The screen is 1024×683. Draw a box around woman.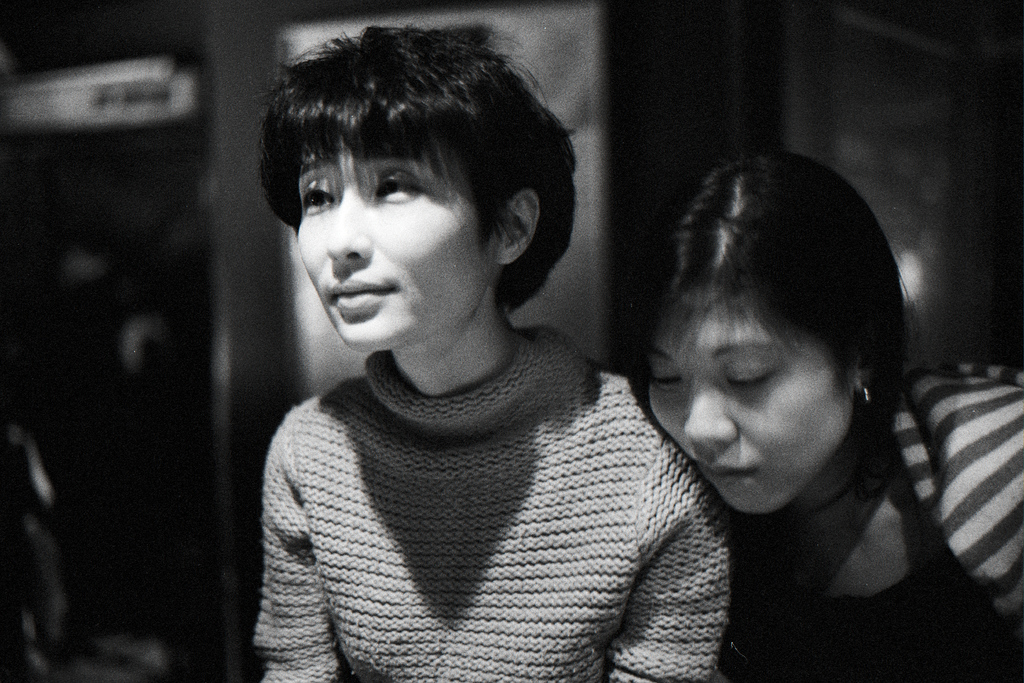
{"left": 191, "top": 34, "right": 764, "bottom": 682}.
